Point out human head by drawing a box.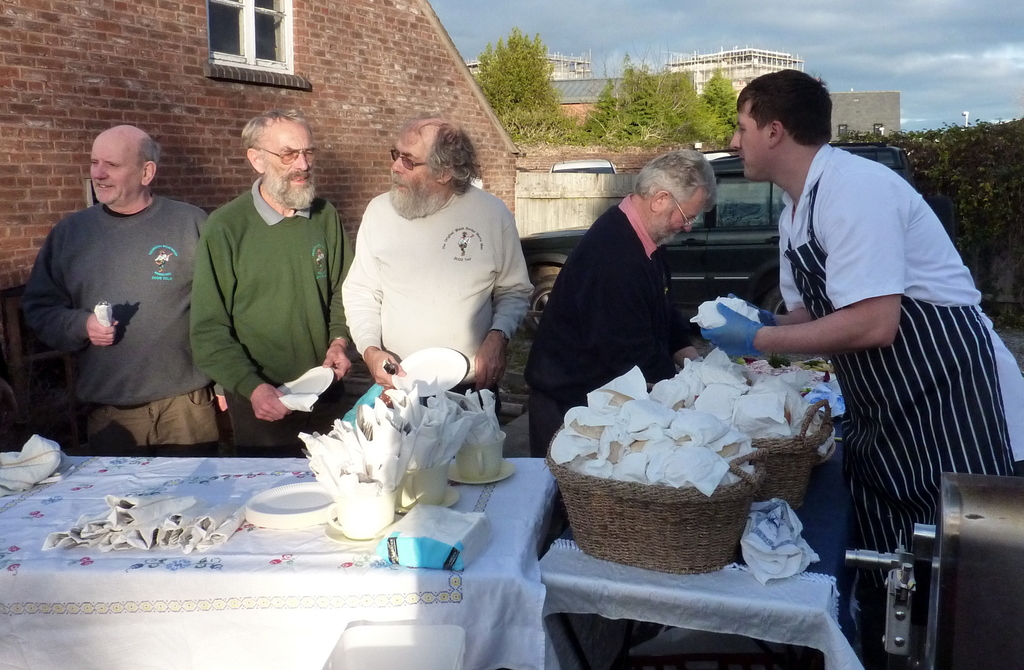
pyautogui.locateOnScreen(75, 120, 154, 204).
